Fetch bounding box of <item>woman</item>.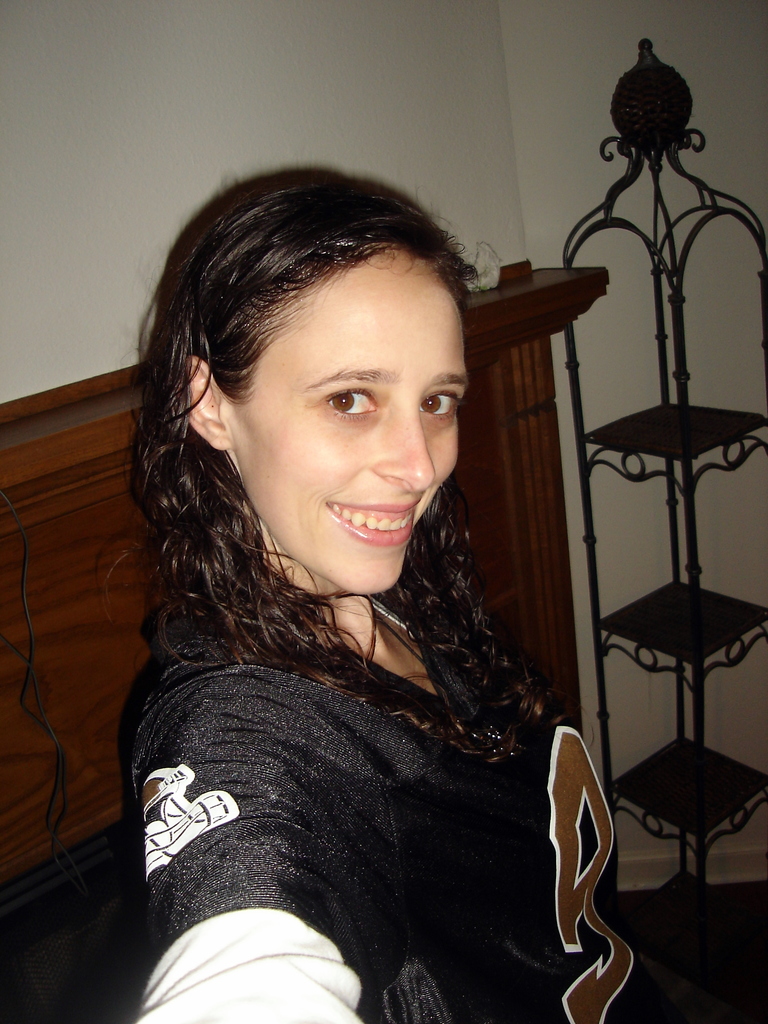
Bbox: {"x1": 86, "y1": 140, "x2": 639, "y2": 1012}.
